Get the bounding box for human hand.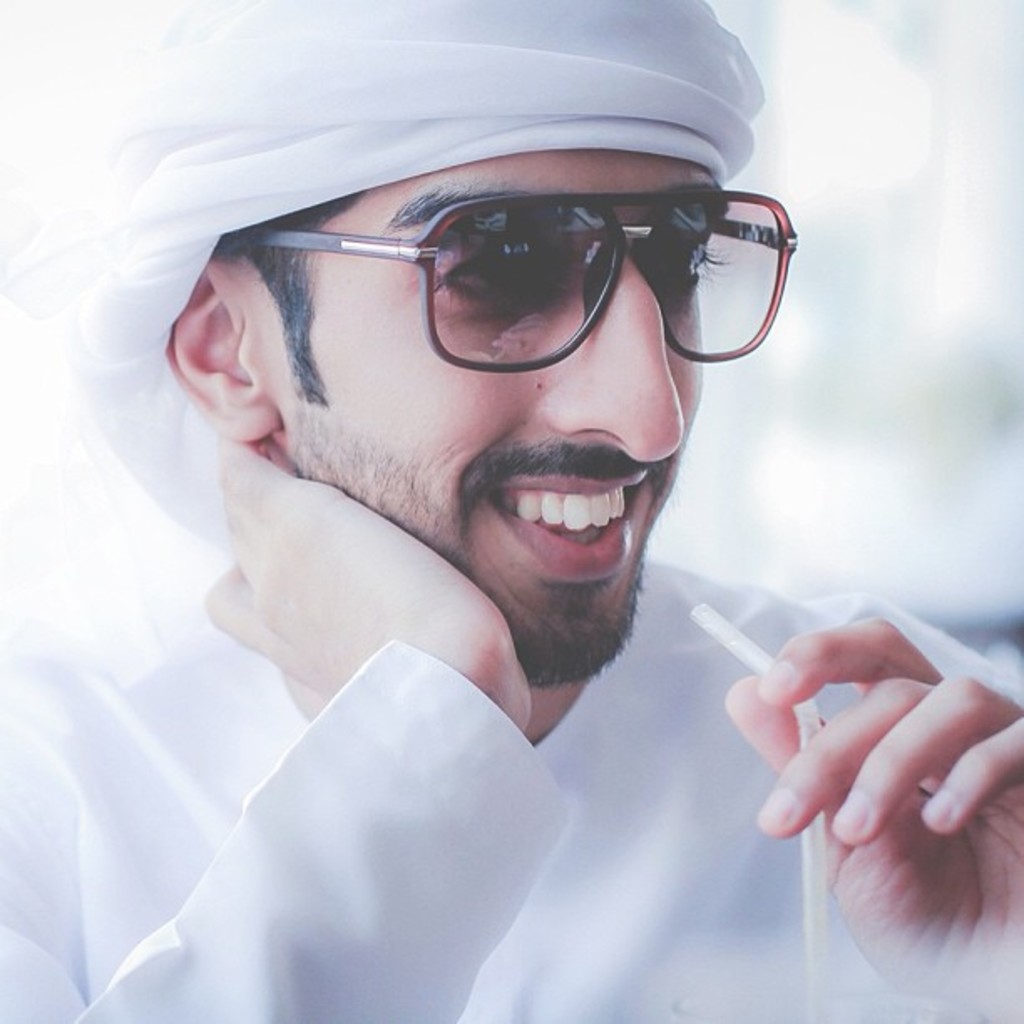
x1=721, y1=589, x2=1016, y2=967.
